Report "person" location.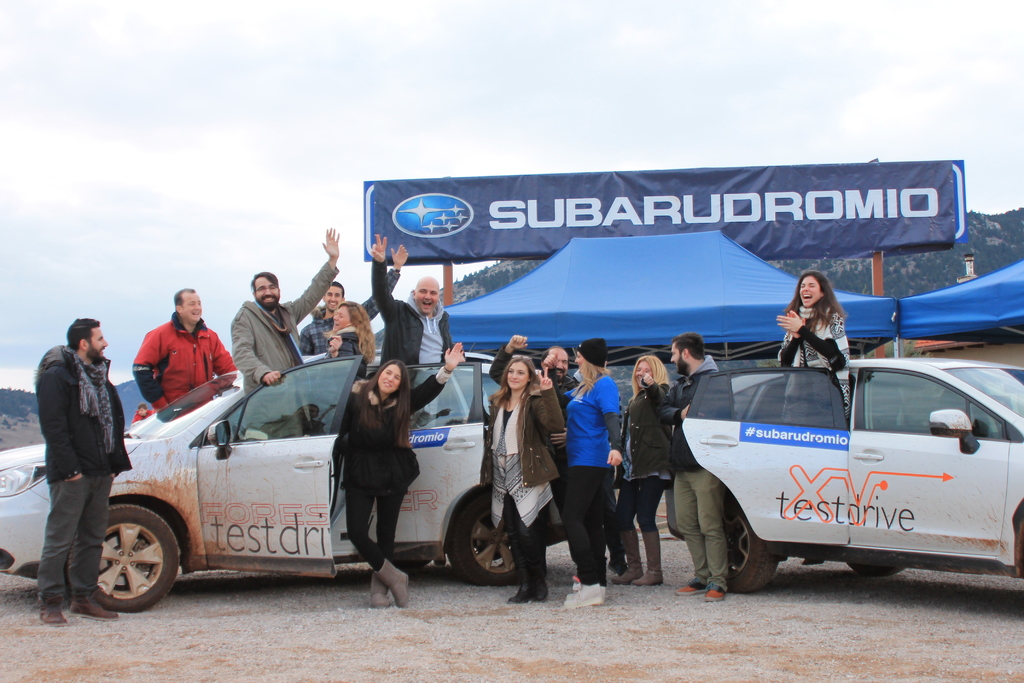
Report: 32 318 134 631.
